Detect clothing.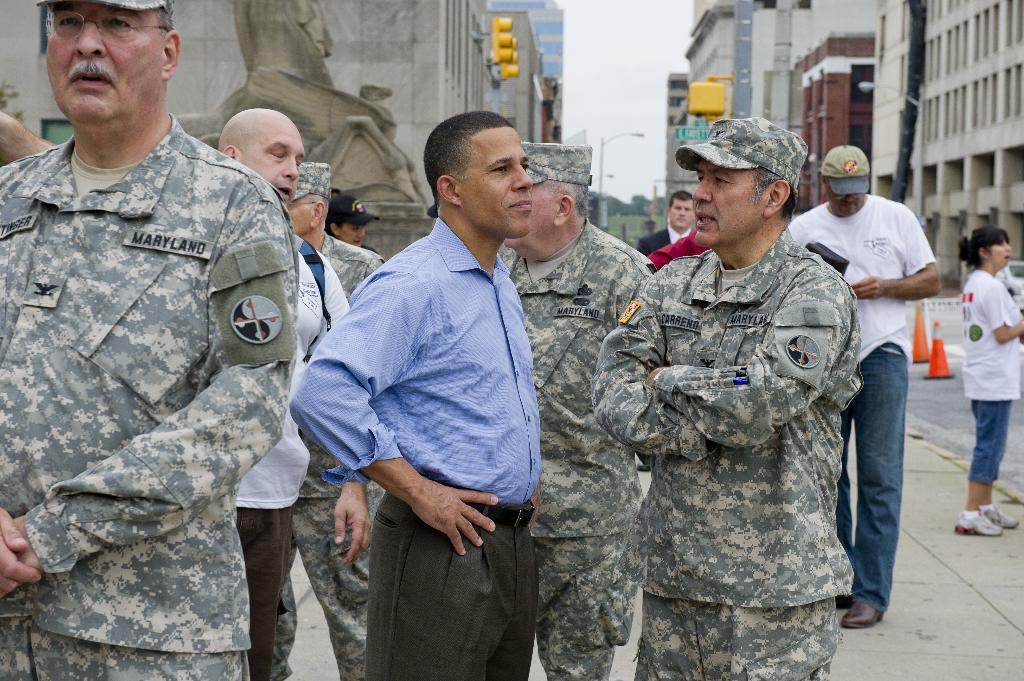
Detected at BBox(650, 229, 707, 275).
